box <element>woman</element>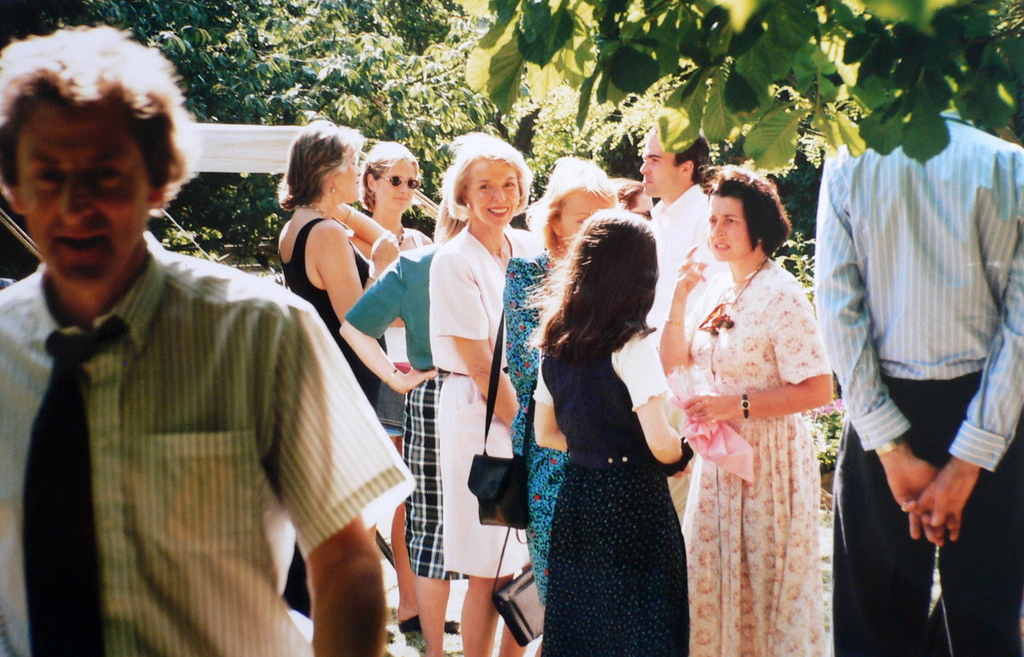
(x1=501, y1=159, x2=627, y2=653)
